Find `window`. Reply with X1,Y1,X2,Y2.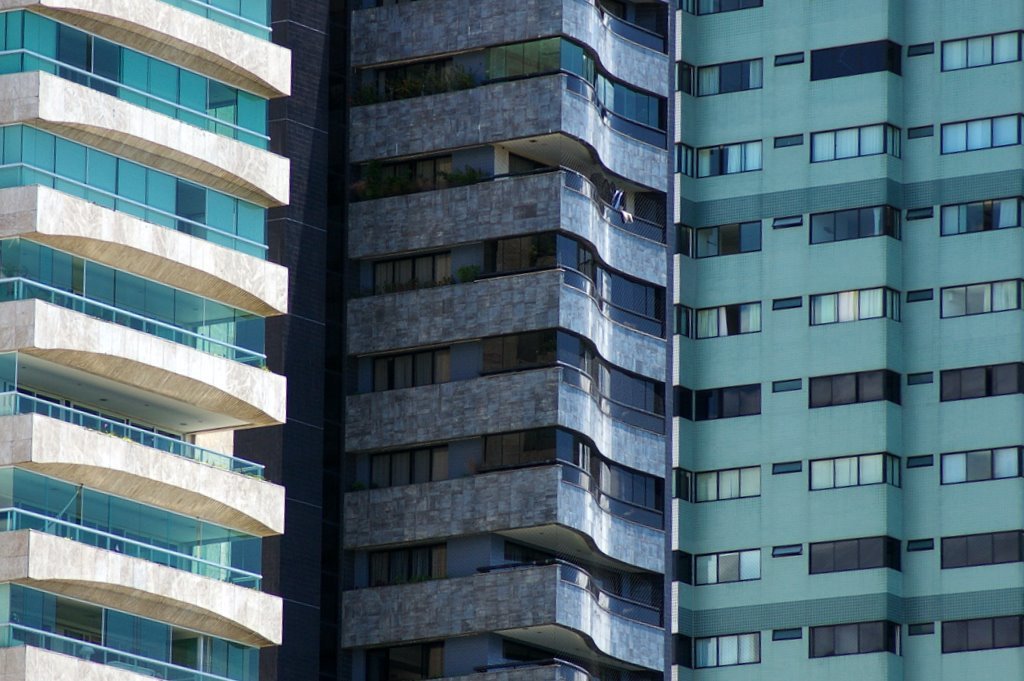
937,361,1021,398.
